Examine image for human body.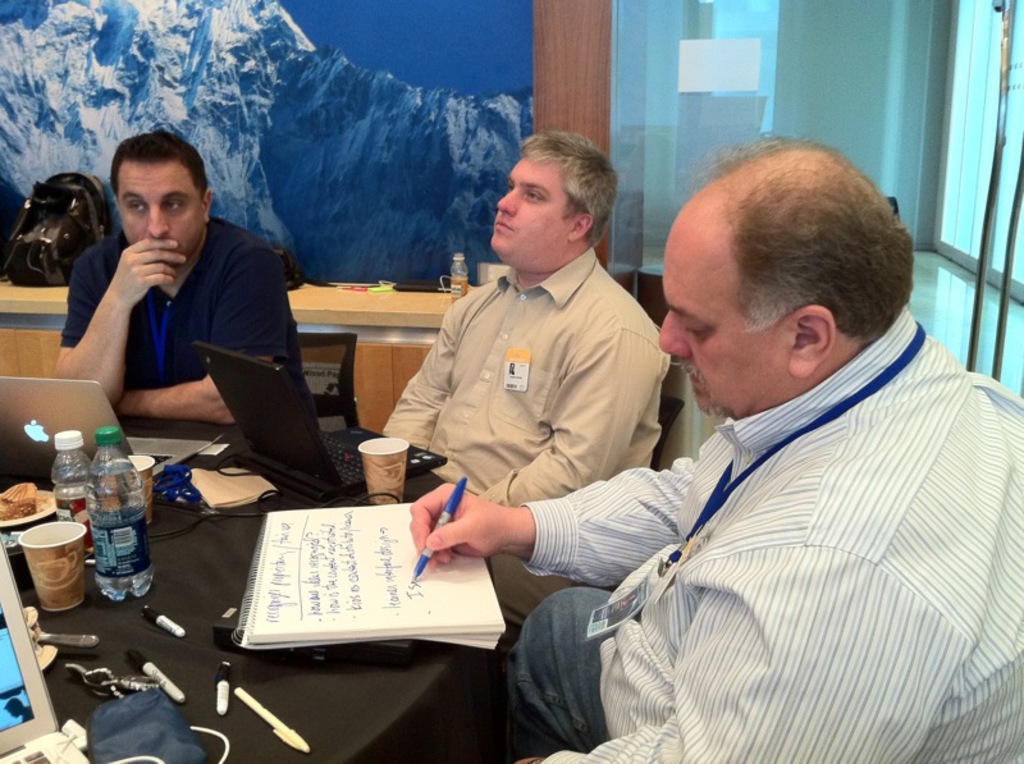
Examination result: detection(384, 131, 682, 625).
